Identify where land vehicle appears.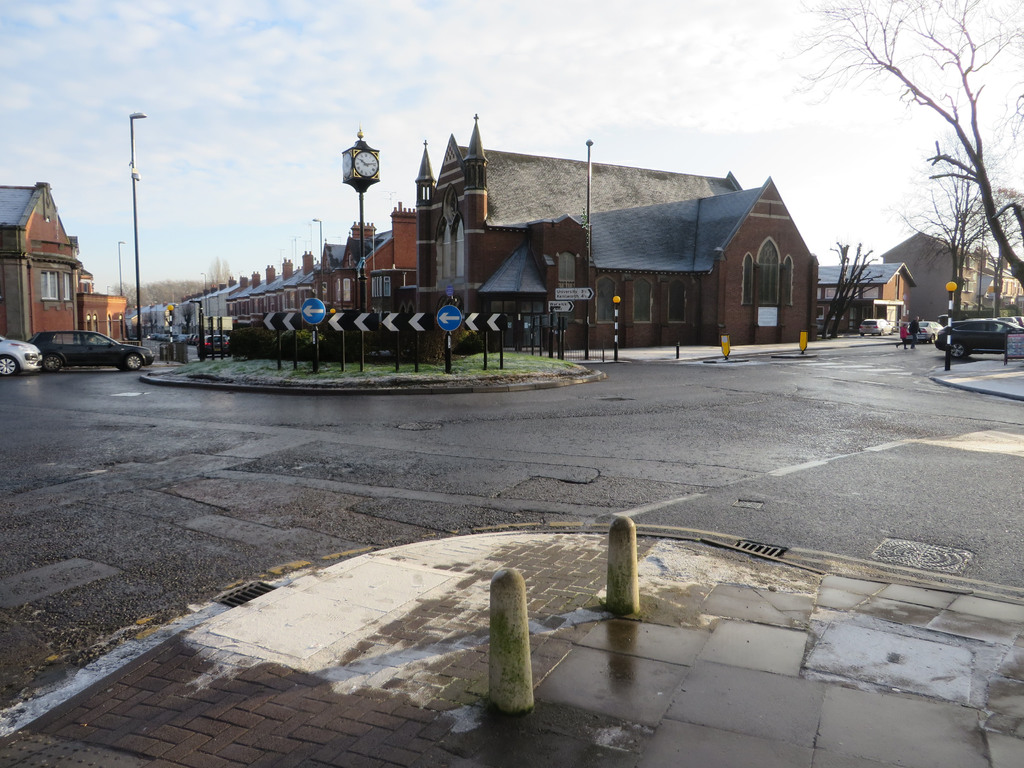
Appears at bbox(935, 313, 1023, 366).
